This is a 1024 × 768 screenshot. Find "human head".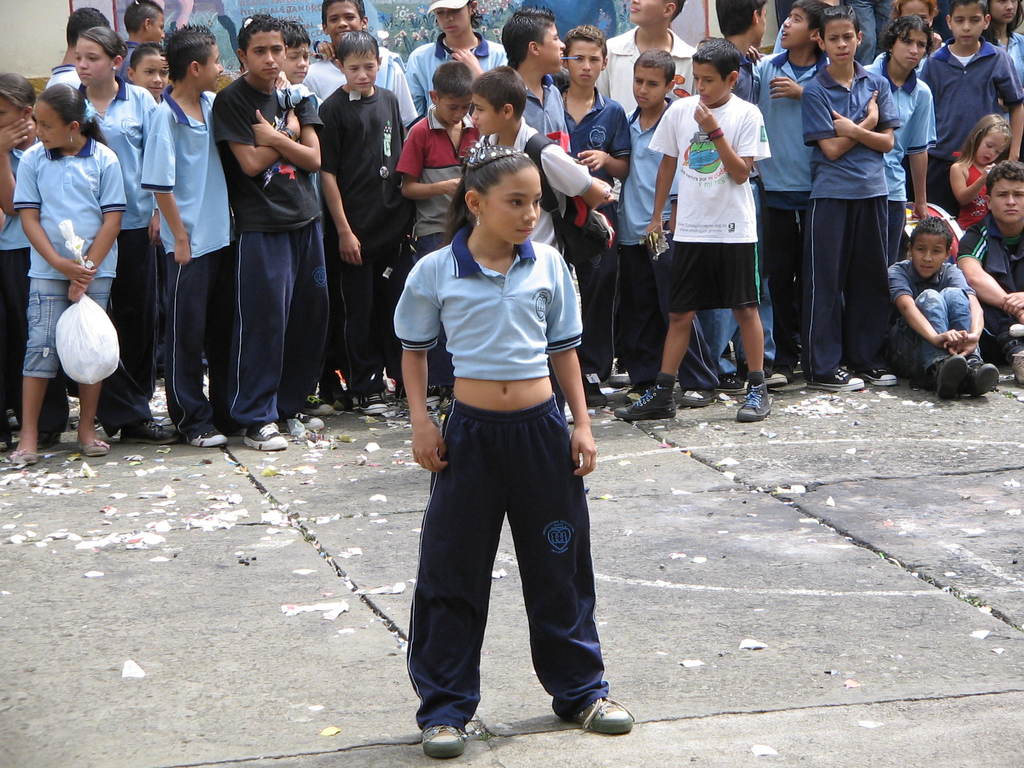
Bounding box: region(335, 32, 379, 92).
